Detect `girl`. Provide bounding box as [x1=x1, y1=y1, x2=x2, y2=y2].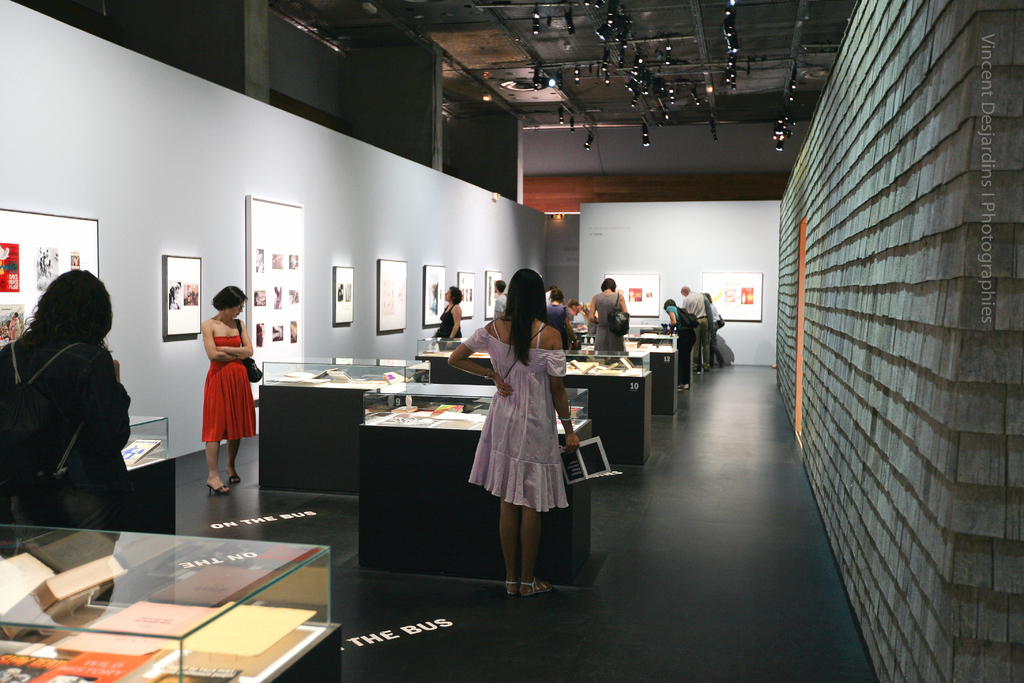
[x1=204, y1=285, x2=255, y2=485].
